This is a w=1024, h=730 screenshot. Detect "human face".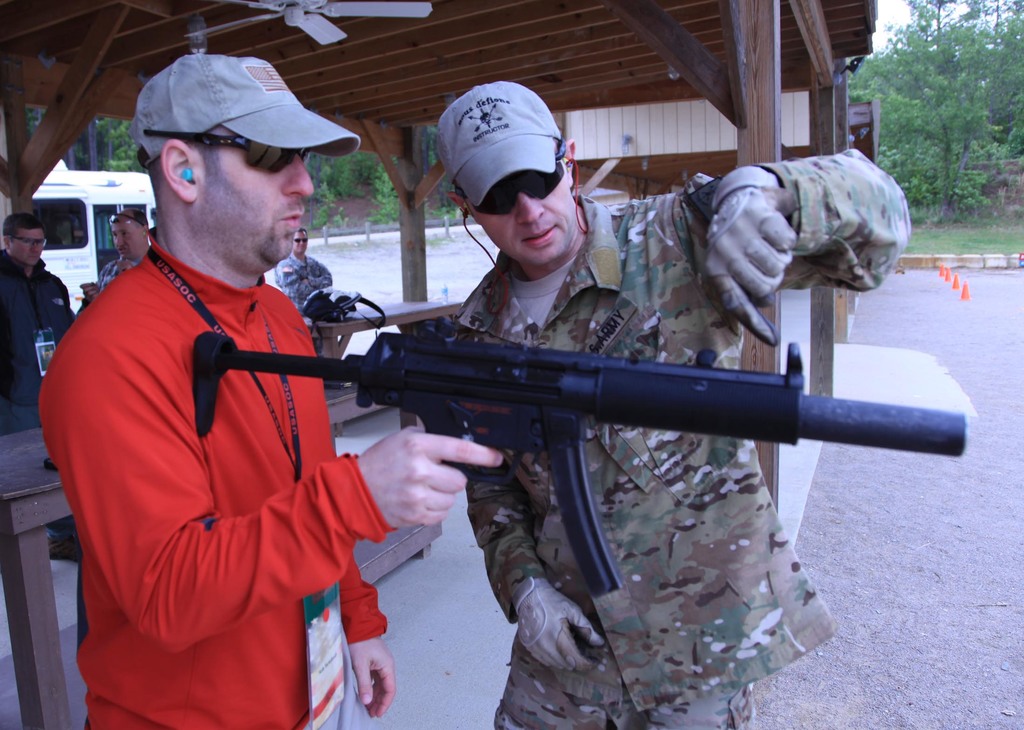
464, 154, 580, 271.
